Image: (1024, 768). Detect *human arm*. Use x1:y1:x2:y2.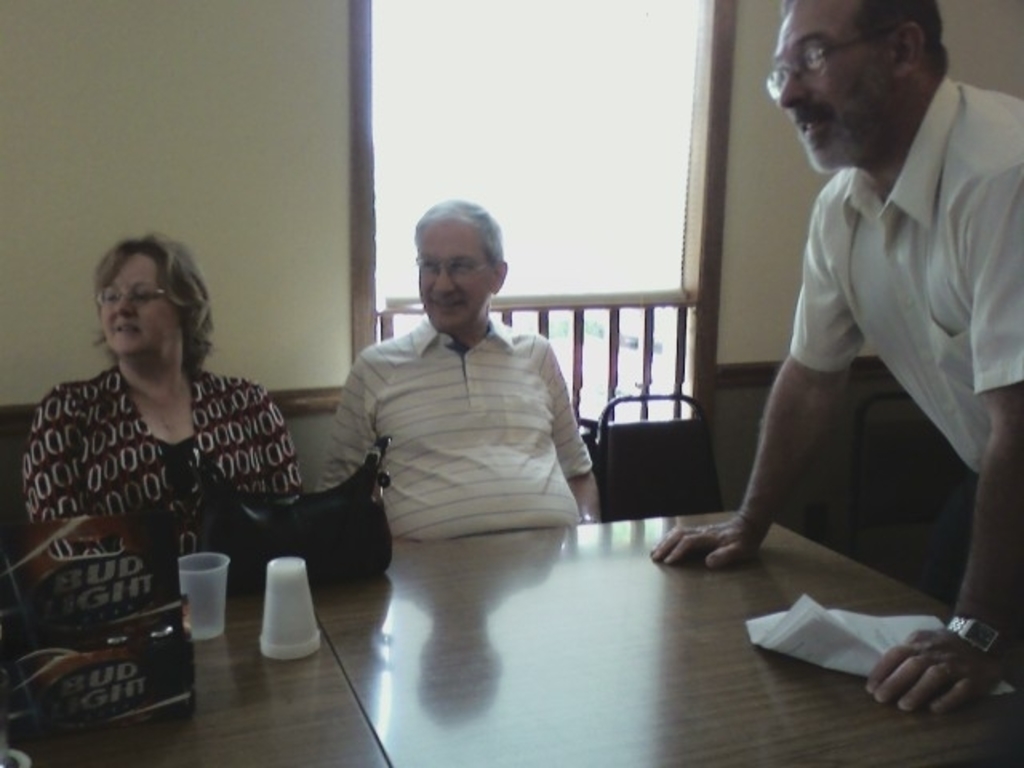
16:386:120:562.
